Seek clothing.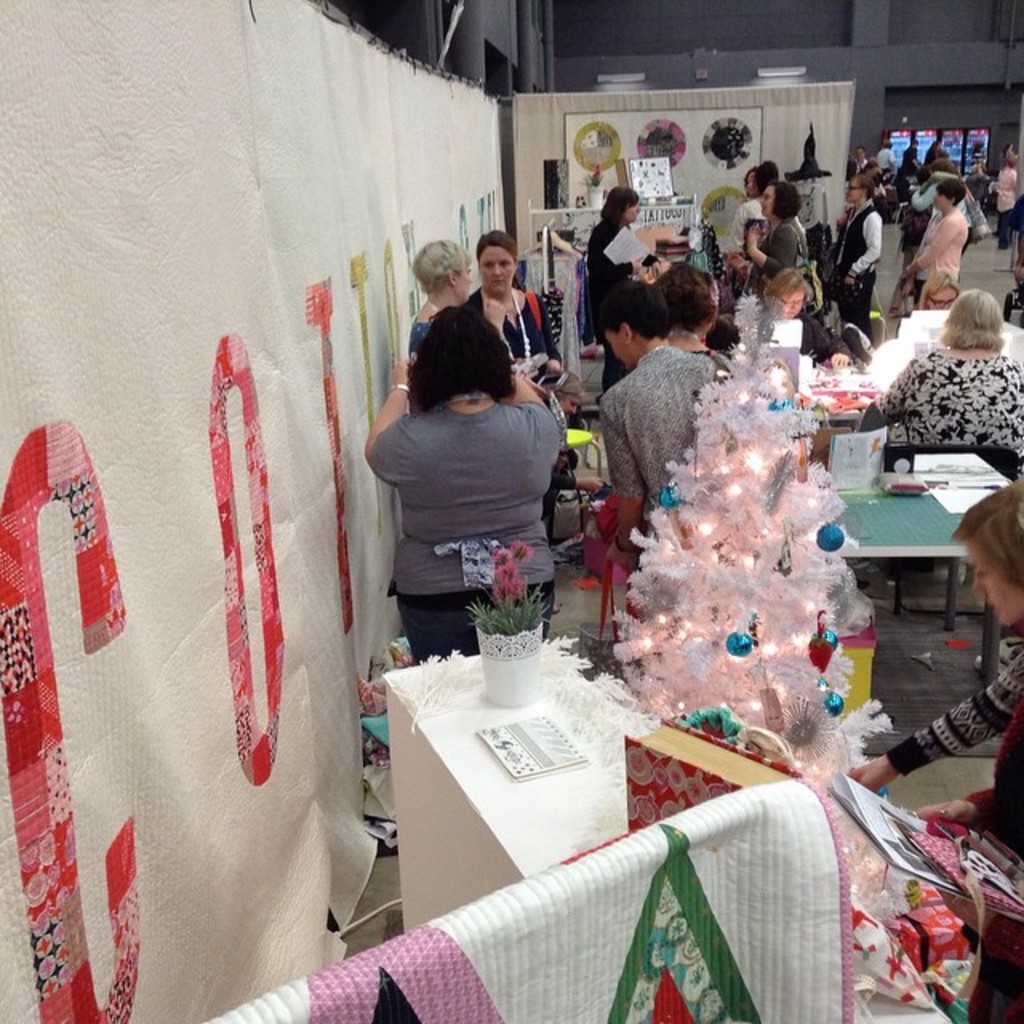
[541, 461, 576, 534].
